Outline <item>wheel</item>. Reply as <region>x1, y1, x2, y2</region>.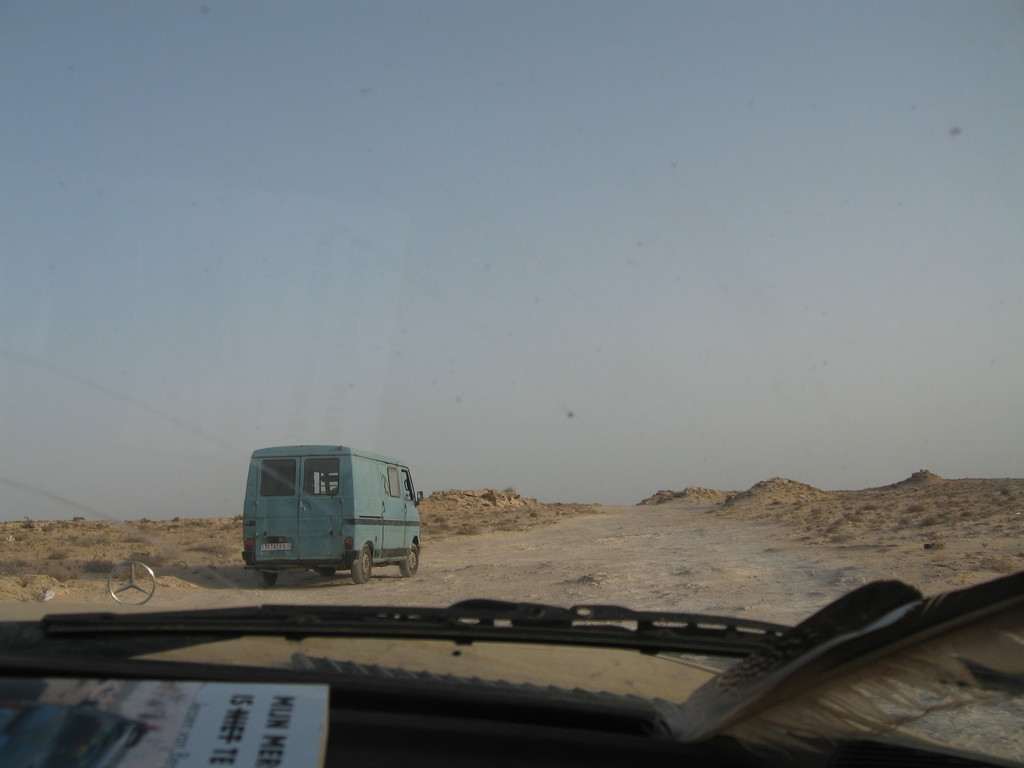
<region>349, 545, 374, 582</region>.
